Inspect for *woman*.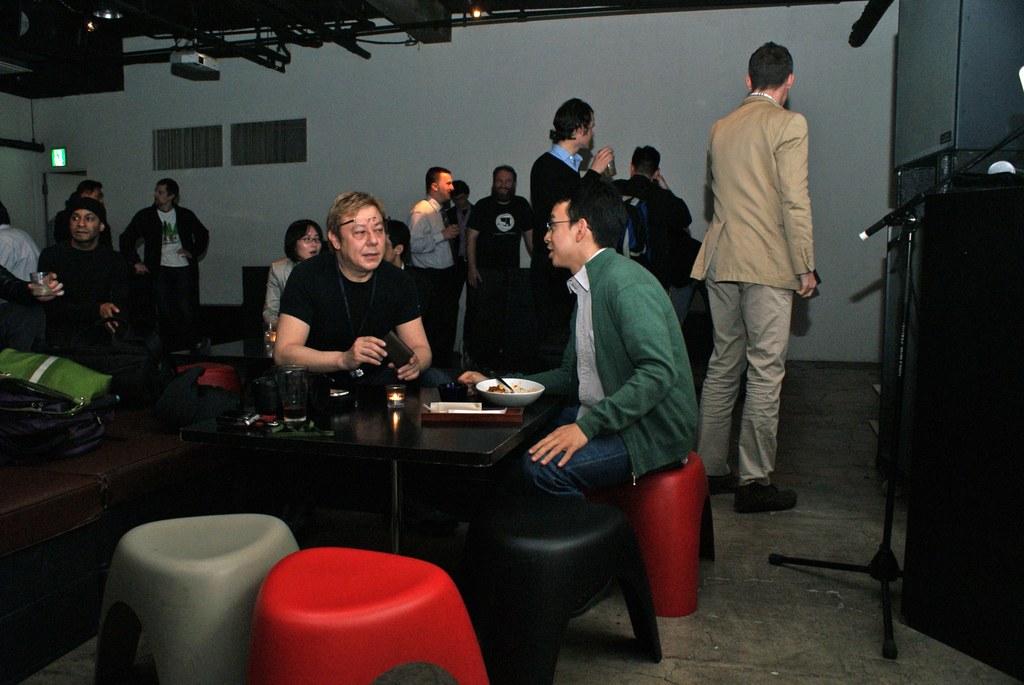
Inspection: {"x1": 263, "y1": 221, "x2": 325, "y2": 326}.
